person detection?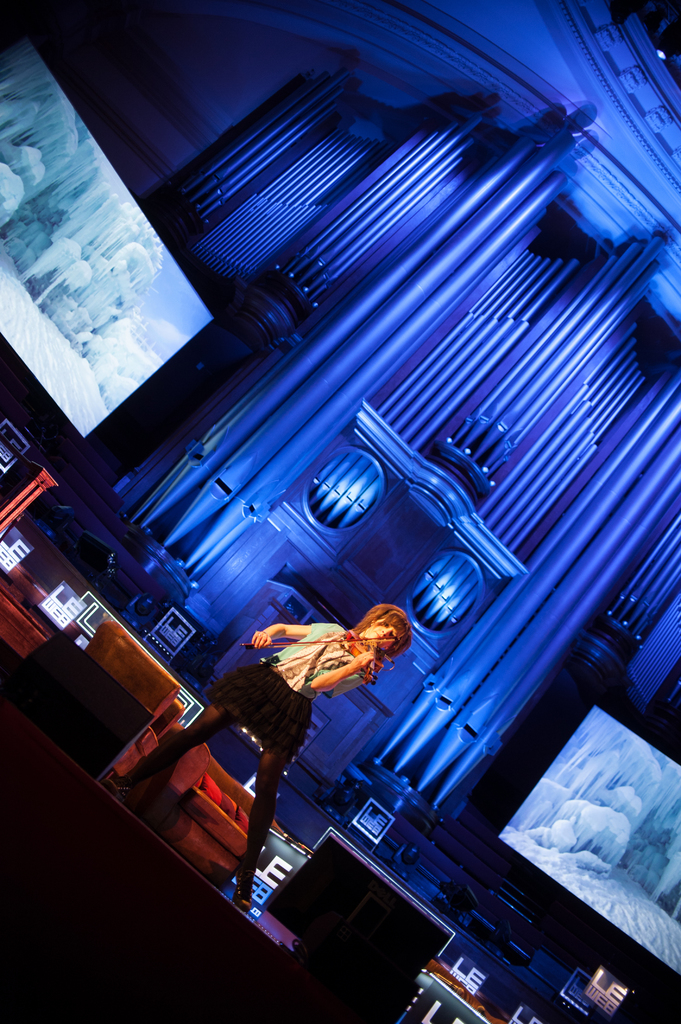
<bbox>124, 595, 415, 932</bbox>
